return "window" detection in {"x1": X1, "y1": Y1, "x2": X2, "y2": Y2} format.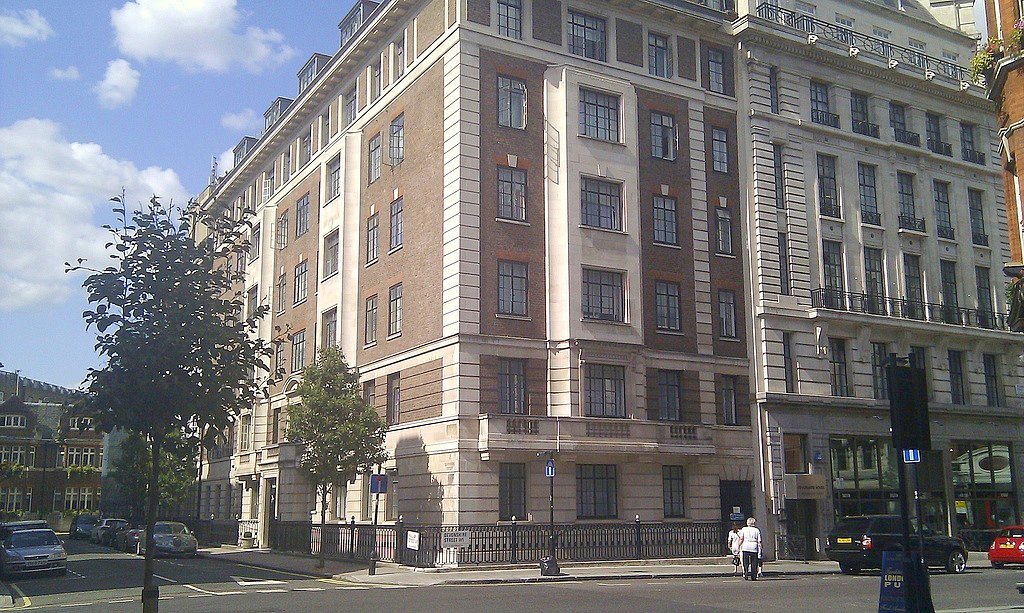
{"x1": 210, "y1": 212, "x2": 225, "y2": 252}.
